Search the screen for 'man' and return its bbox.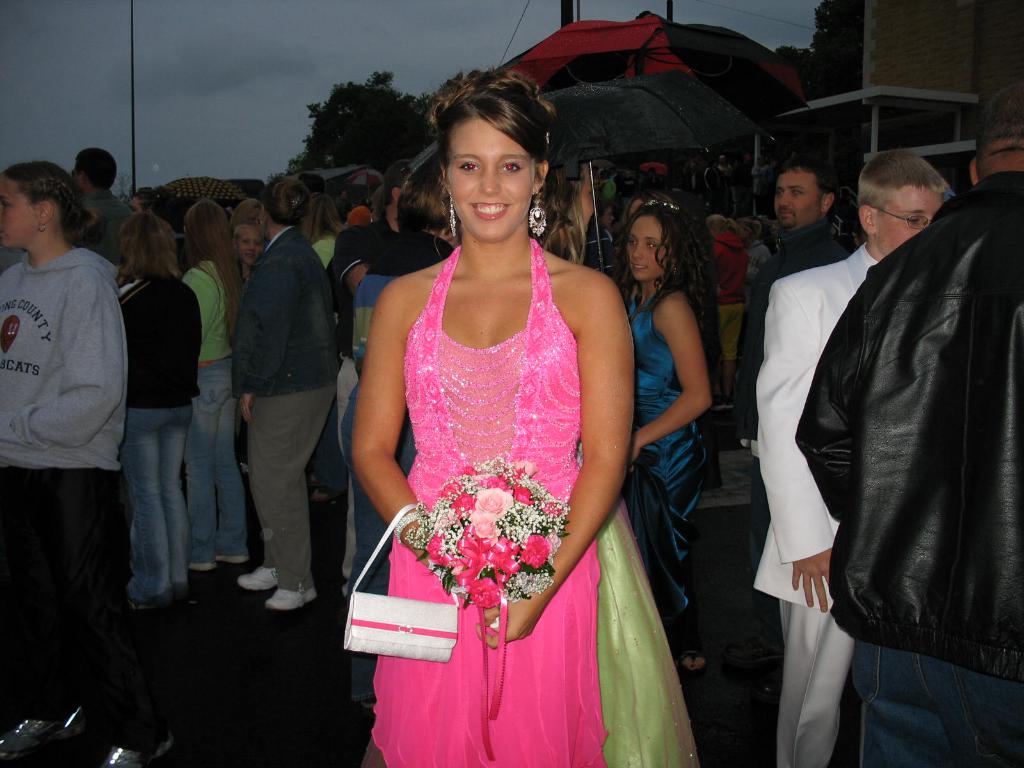
Found: 641:166:668:190.
